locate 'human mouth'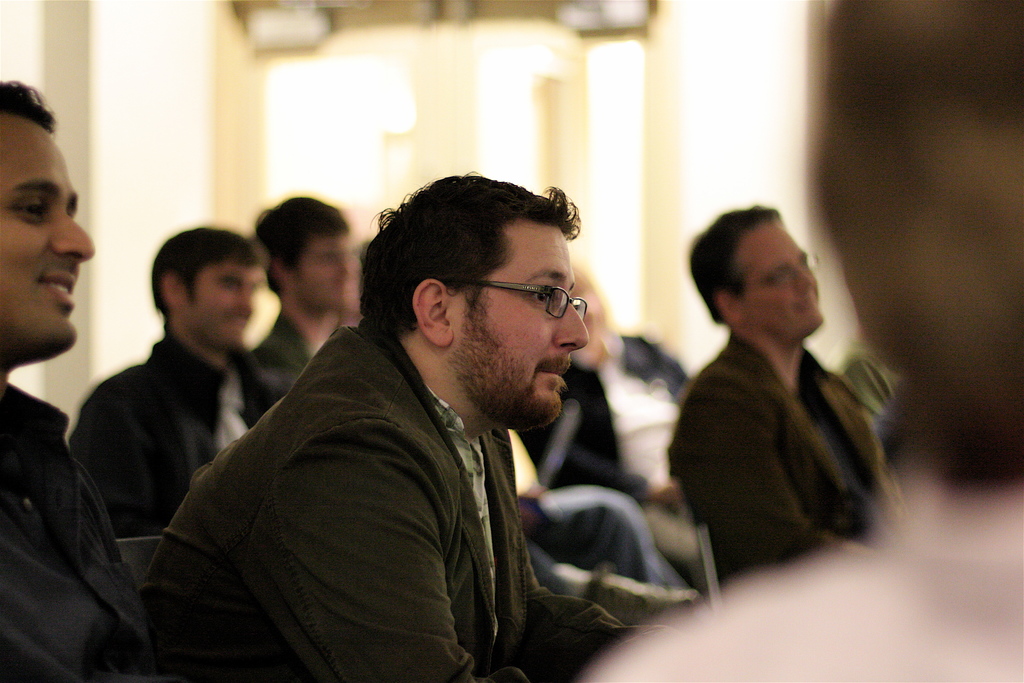
(left=540, top=372, right=568, bottom=378)
